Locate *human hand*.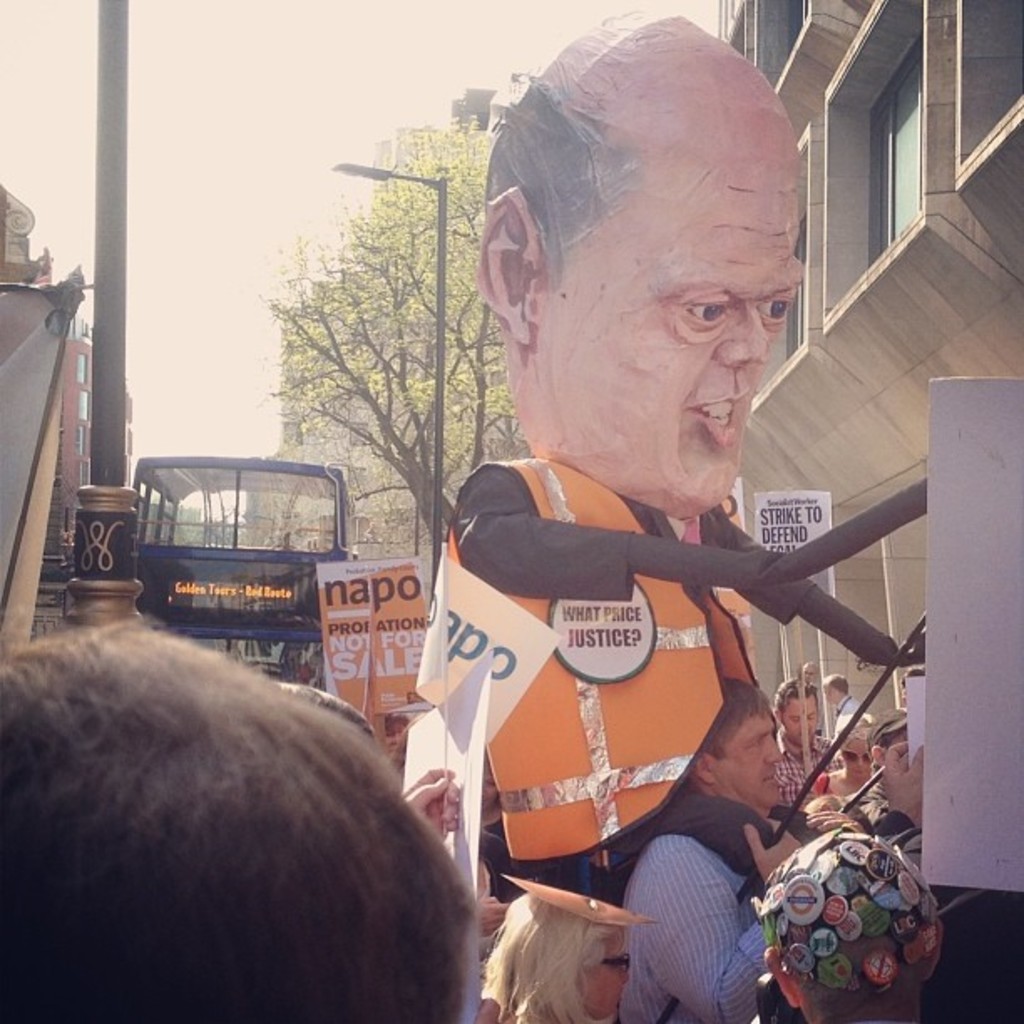
Bounding box: detection(880, 736, 925, 837).
